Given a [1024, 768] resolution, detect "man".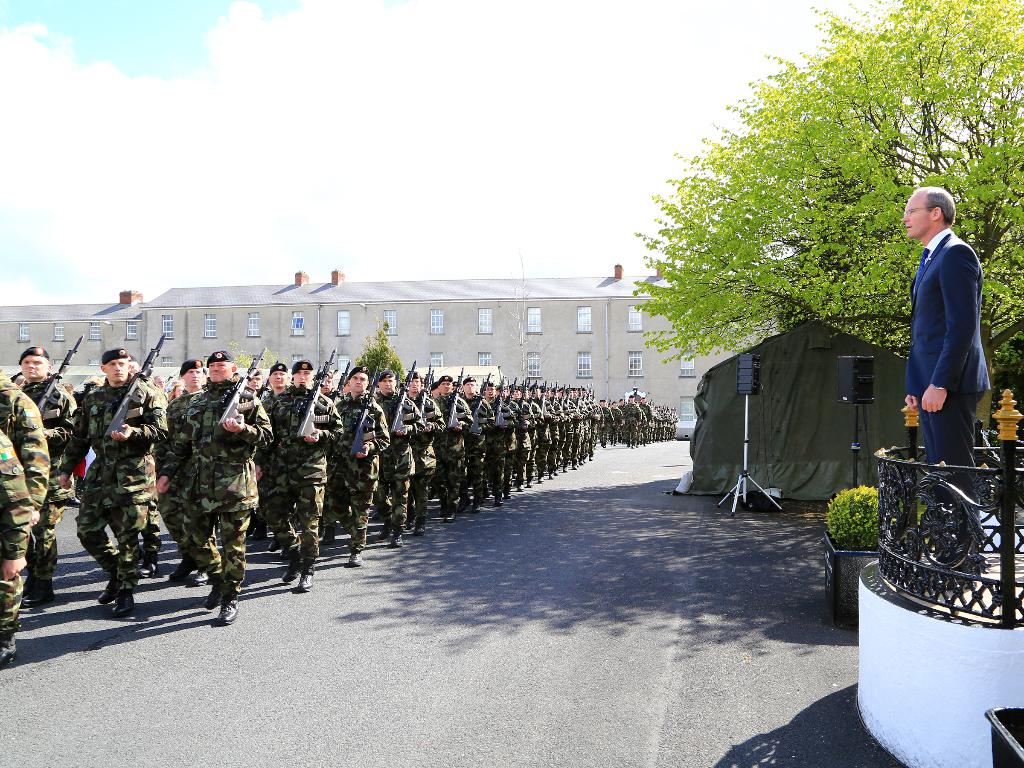
392/376/452/529.
